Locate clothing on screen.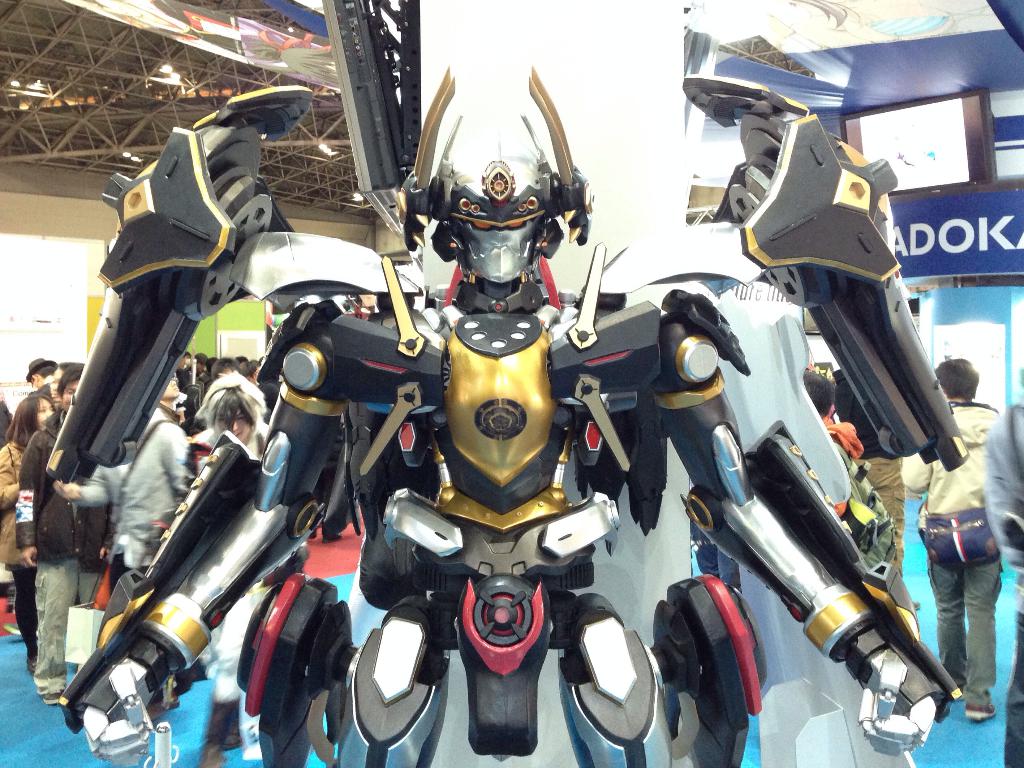
On screen at bbox=(845, 454, 903, 580).
